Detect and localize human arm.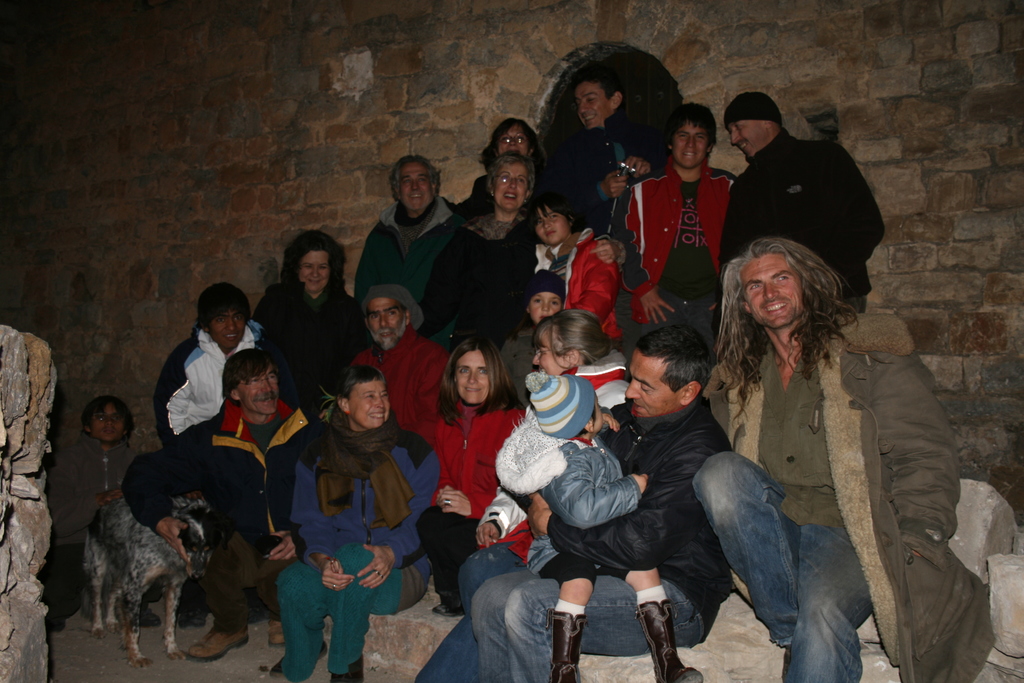
Localized at [x1=620, y1=154, x2=656, y2=179].
